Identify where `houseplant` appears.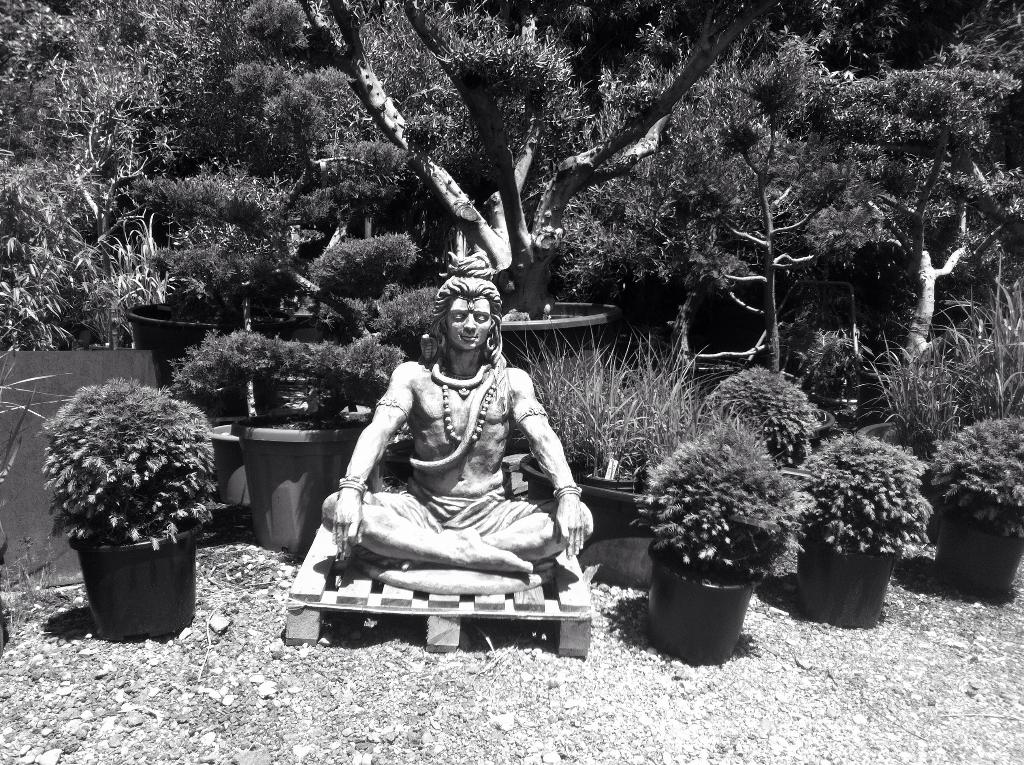
Appears at 30, 380, 223, 643.
